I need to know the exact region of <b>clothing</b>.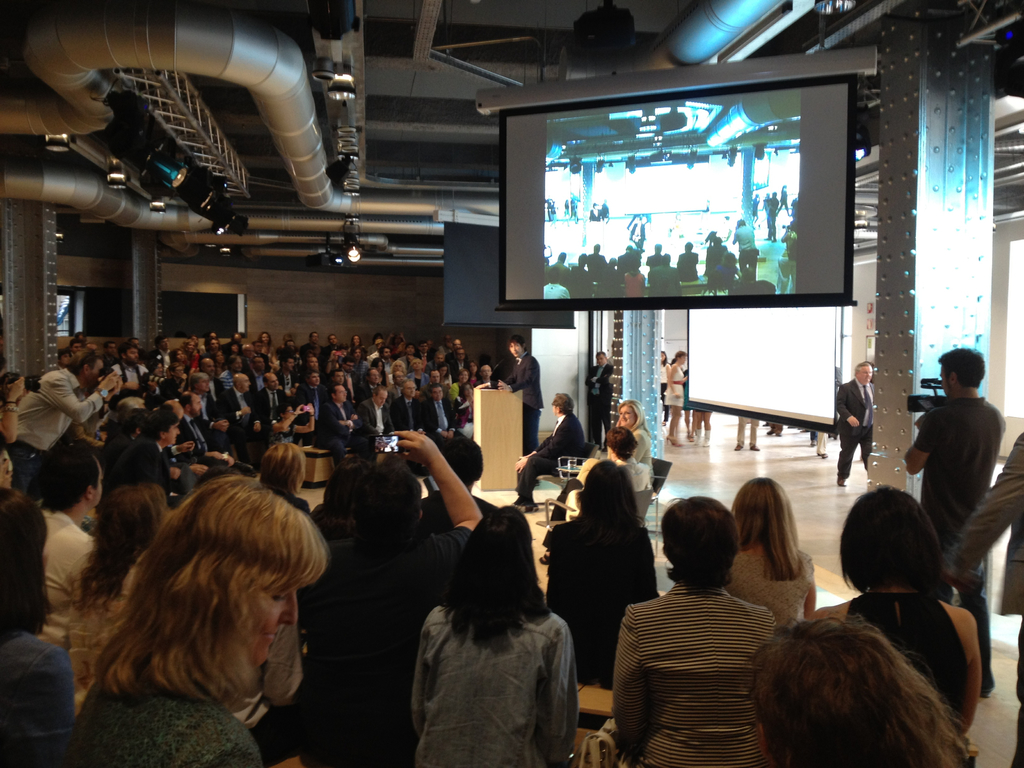
Region: x1=511, y1=414, x2=591, y2=495.
